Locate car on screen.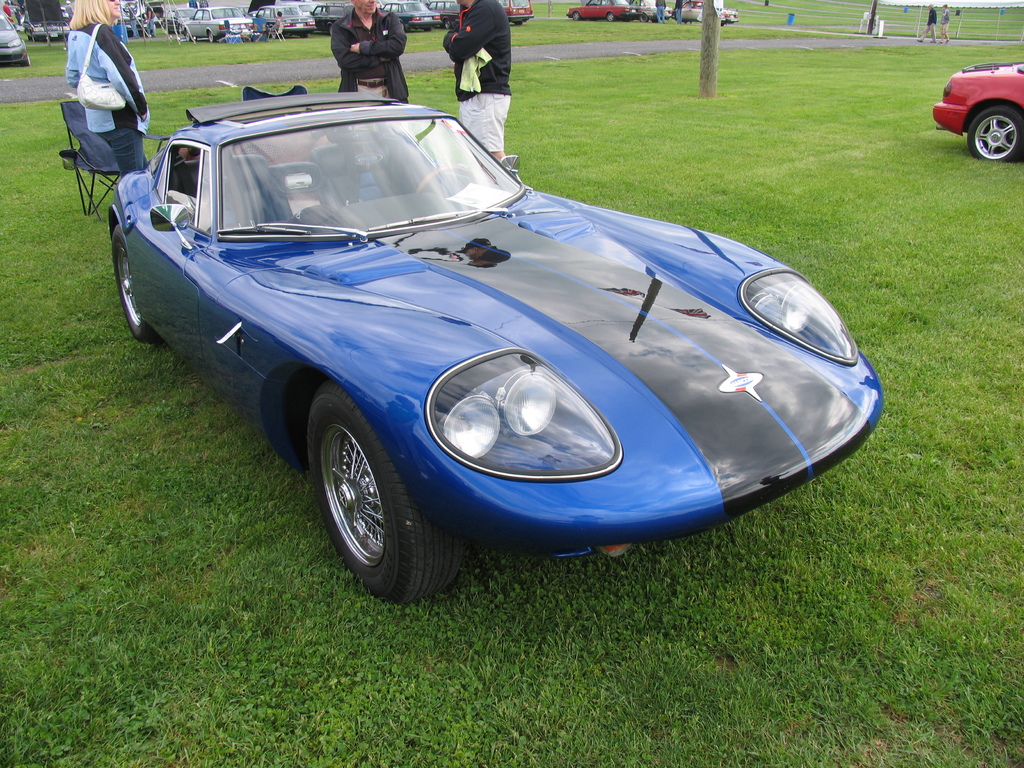
On screen at Rect(253, 0, 327, 40).
